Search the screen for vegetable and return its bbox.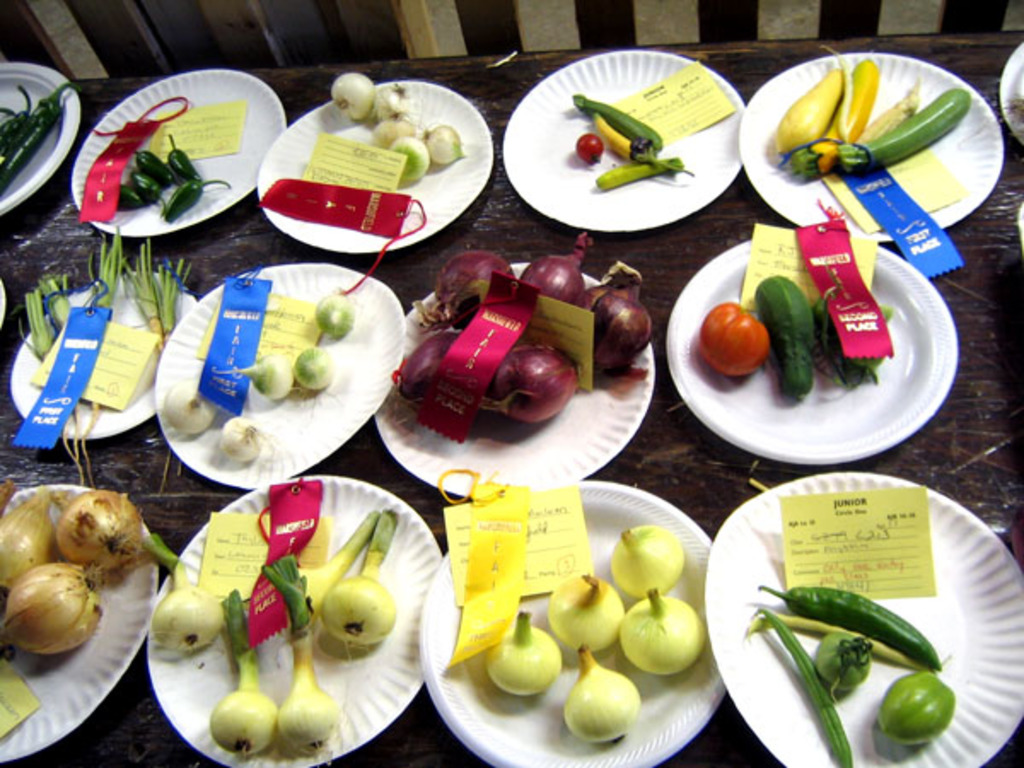
Found: 560:123:611:172.
